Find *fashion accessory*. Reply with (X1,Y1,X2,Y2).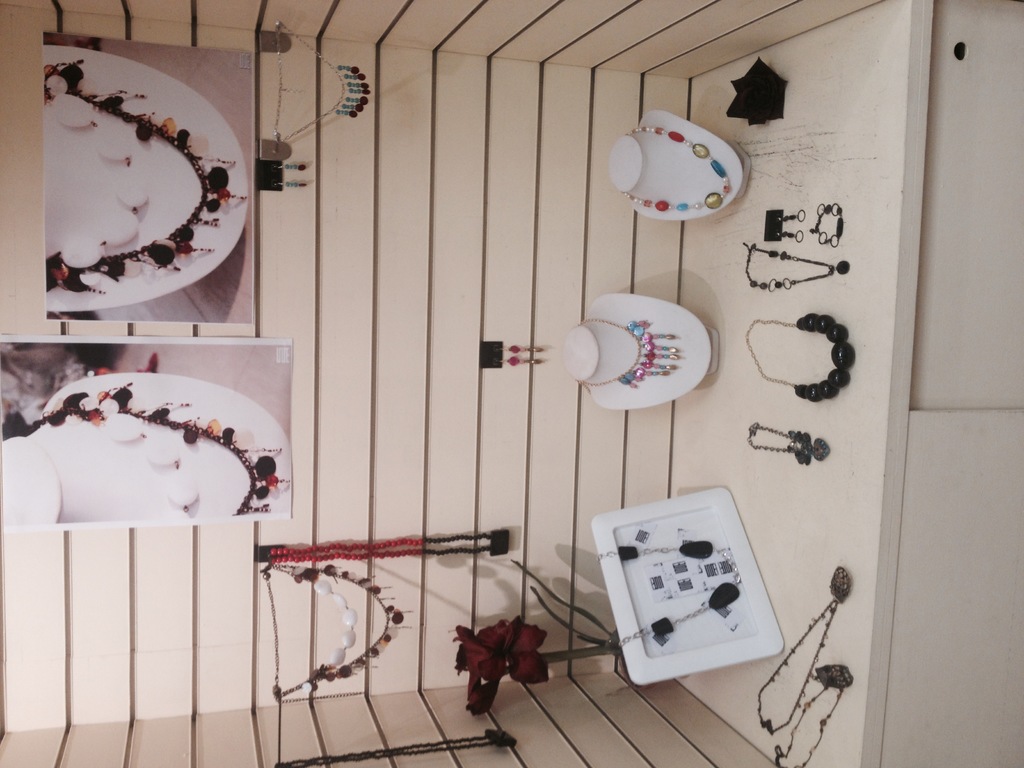
(276,727,518,767).
